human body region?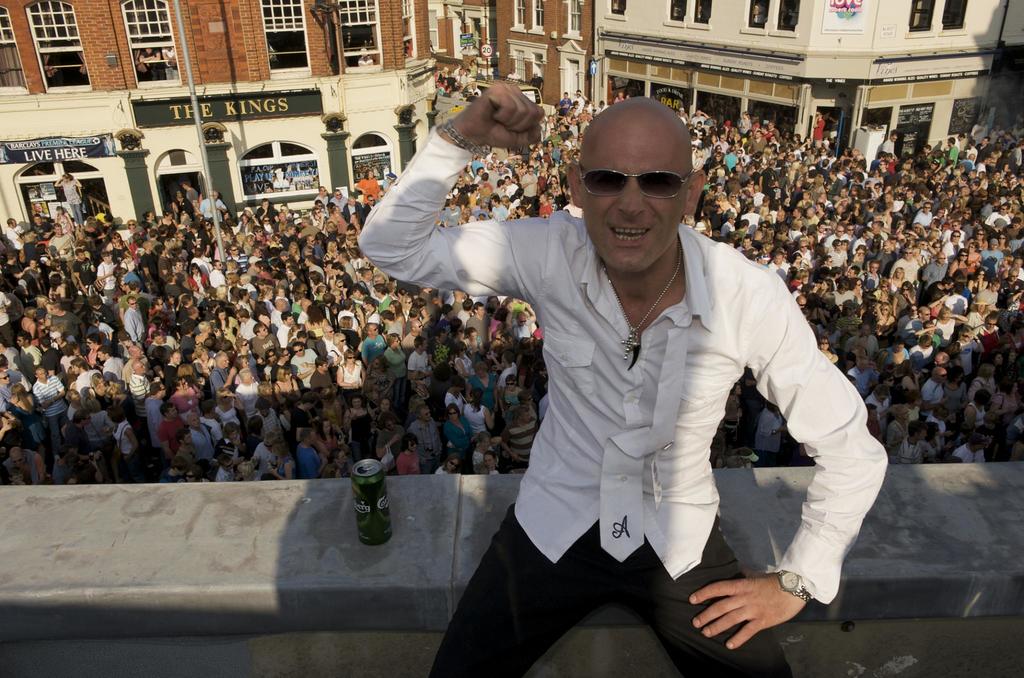
932/300/947/318
